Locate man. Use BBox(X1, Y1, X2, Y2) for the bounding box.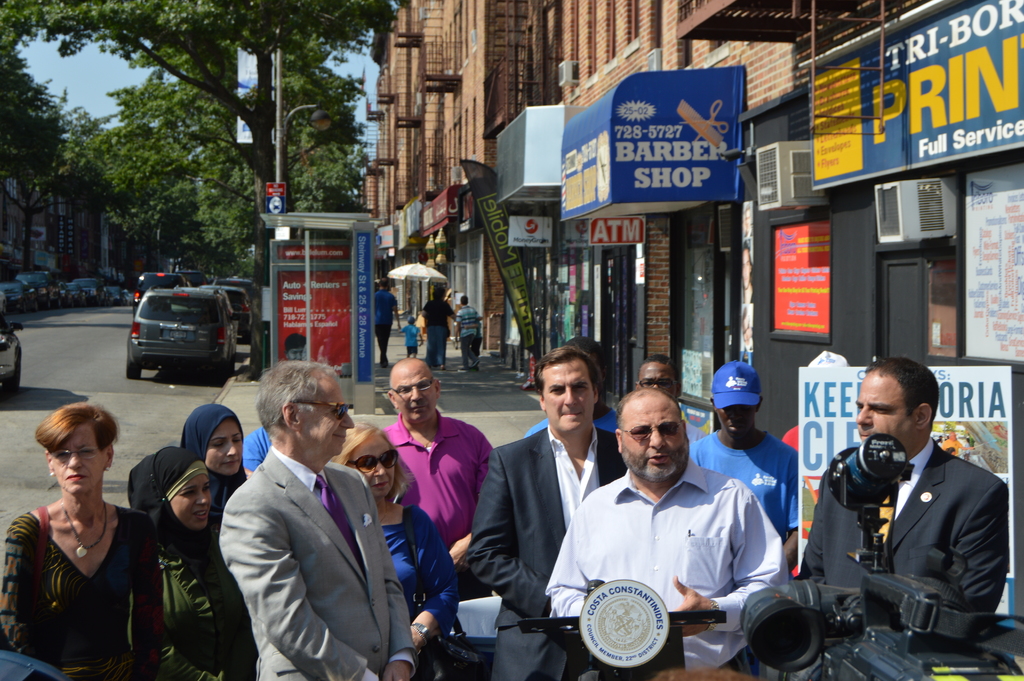
BBox(374, 279, 401, 366).
